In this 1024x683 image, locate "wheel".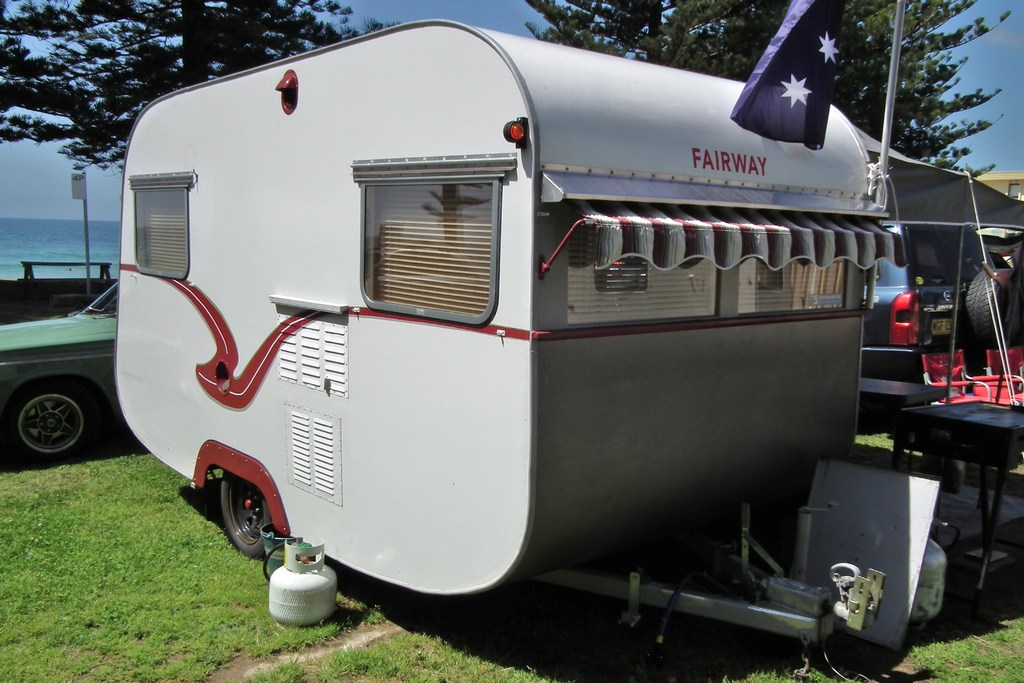
Bounding box: left=10, top=386, right=90, bottom=468.
